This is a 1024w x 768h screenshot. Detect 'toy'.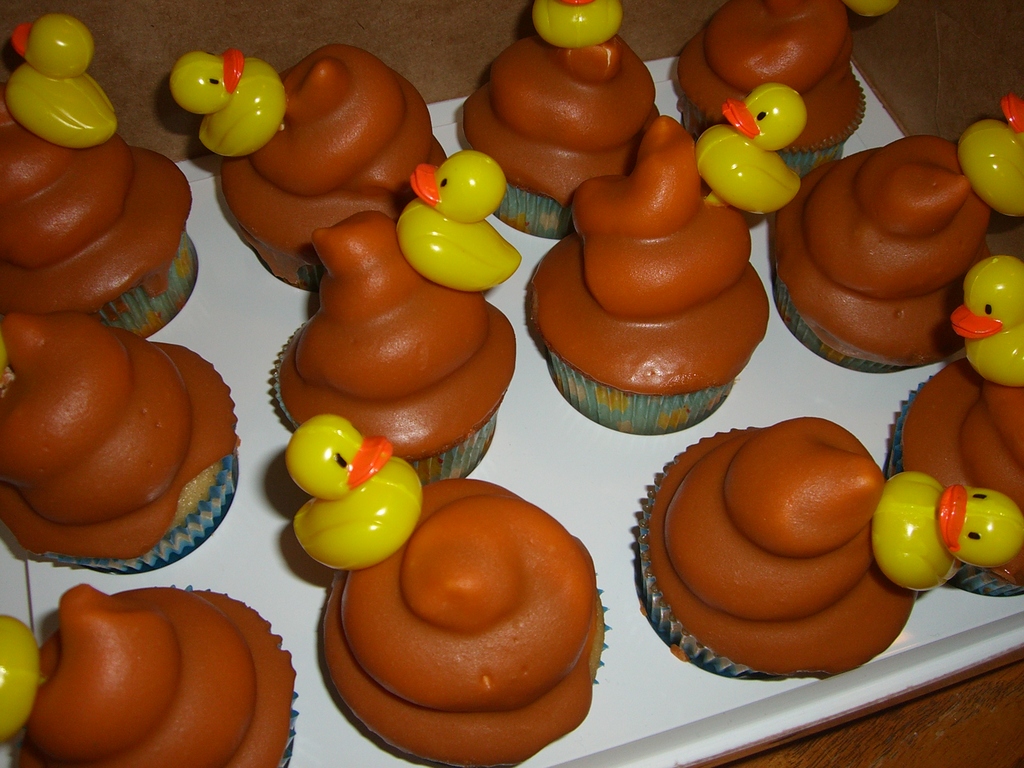
l=214, t=39, r=456, b=289.
